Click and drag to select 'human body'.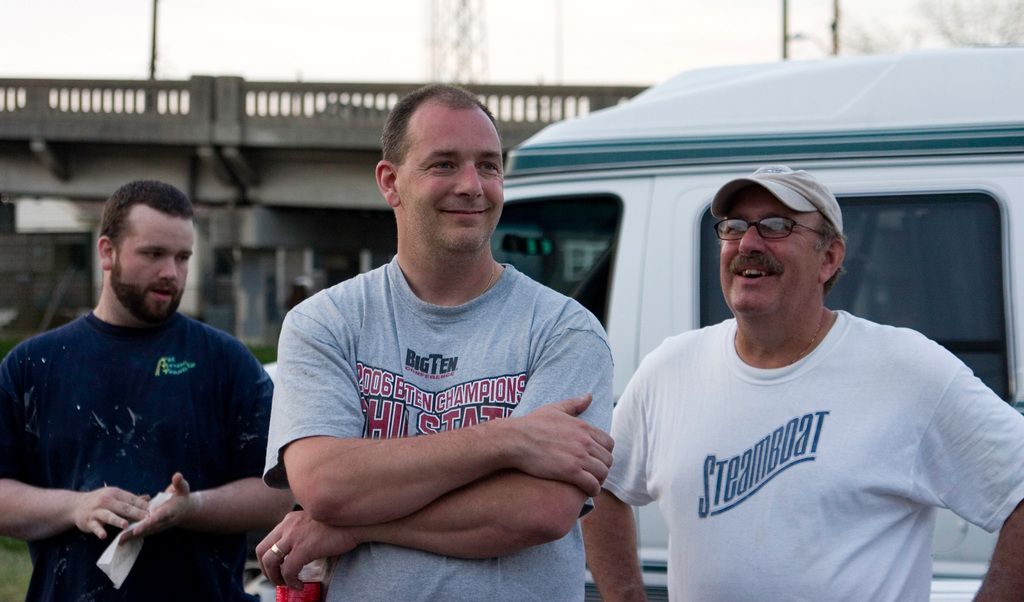
Selection: Rect(0, 174, 268, 601).
